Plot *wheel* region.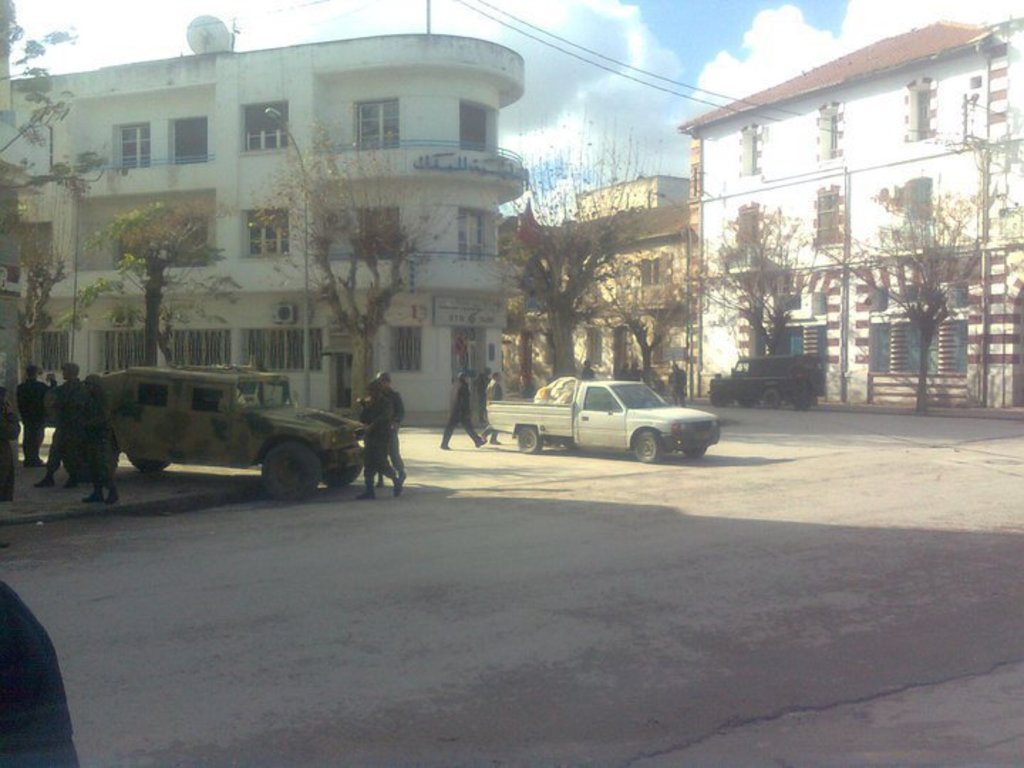
Plotted at [127,455,169,475].
